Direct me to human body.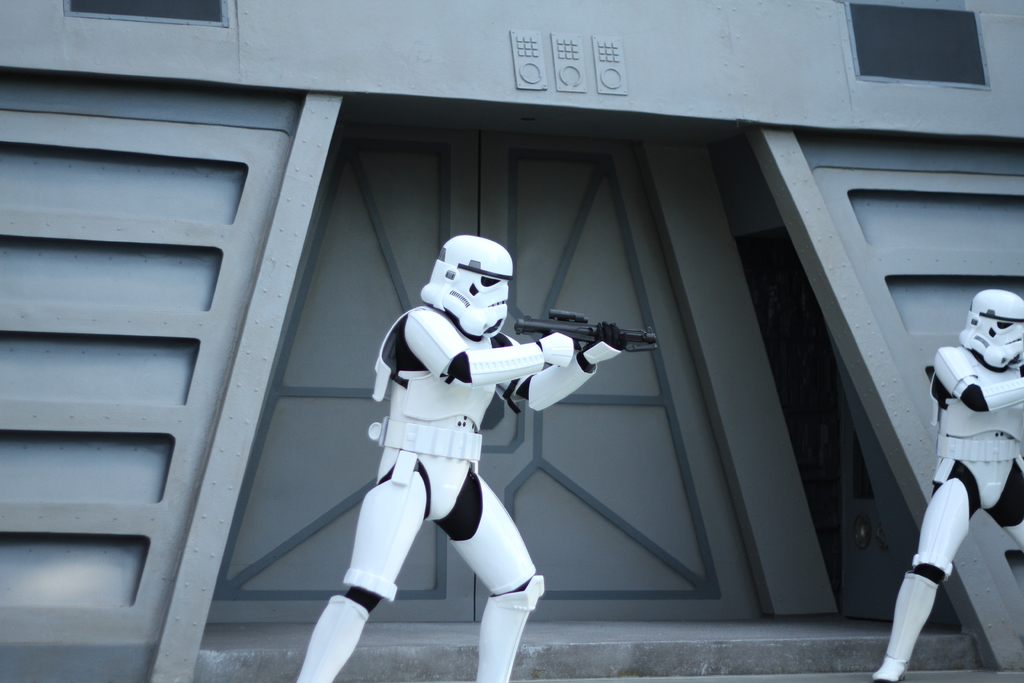
Direction: (left=306, top=231, right=637, bottom=682).
